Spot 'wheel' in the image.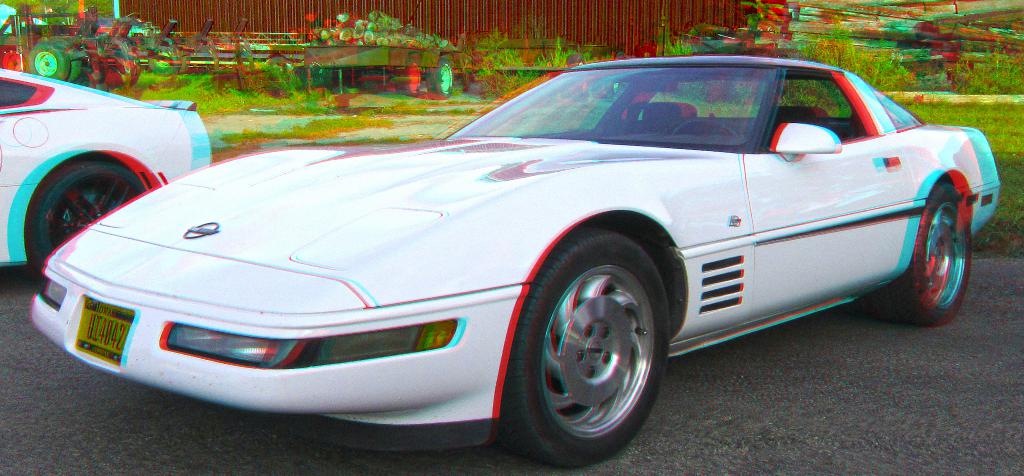
'wheel' found at select_region(392, 58, 425, 96).
